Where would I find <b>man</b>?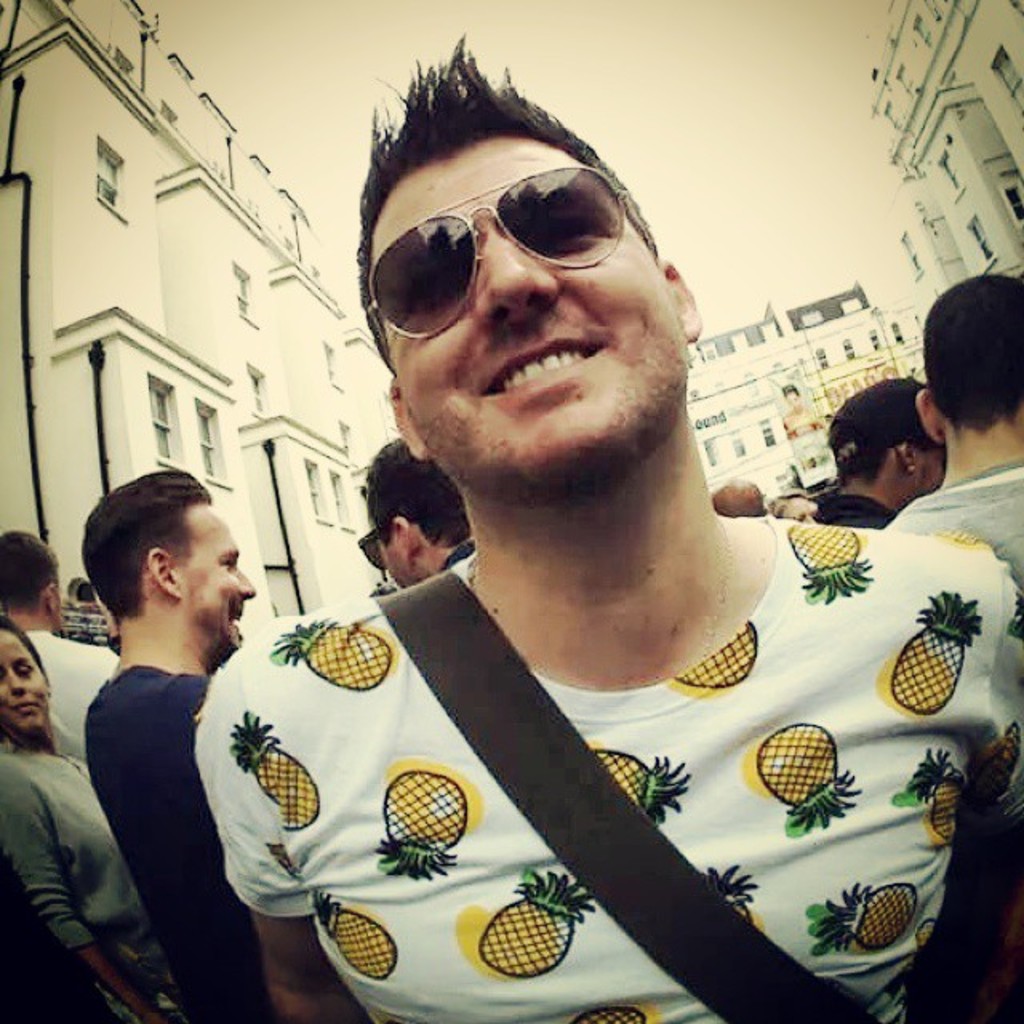
At 194/29/1022/1022.
